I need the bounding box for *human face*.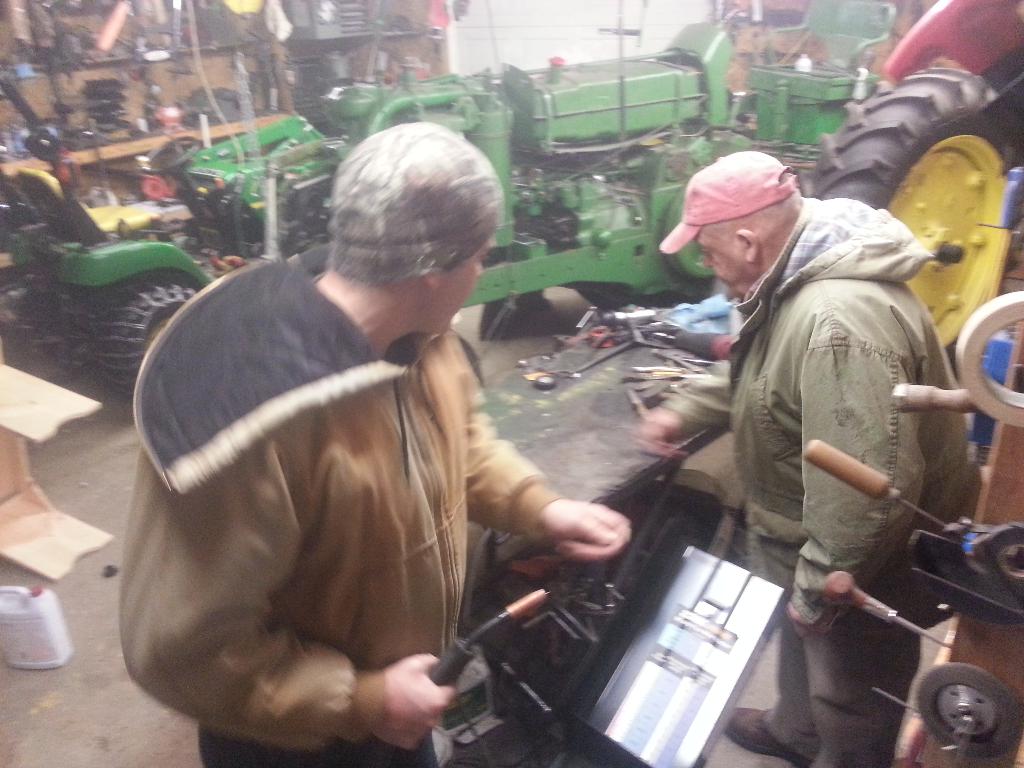
Here it is: [691, 224, 744, 306].
